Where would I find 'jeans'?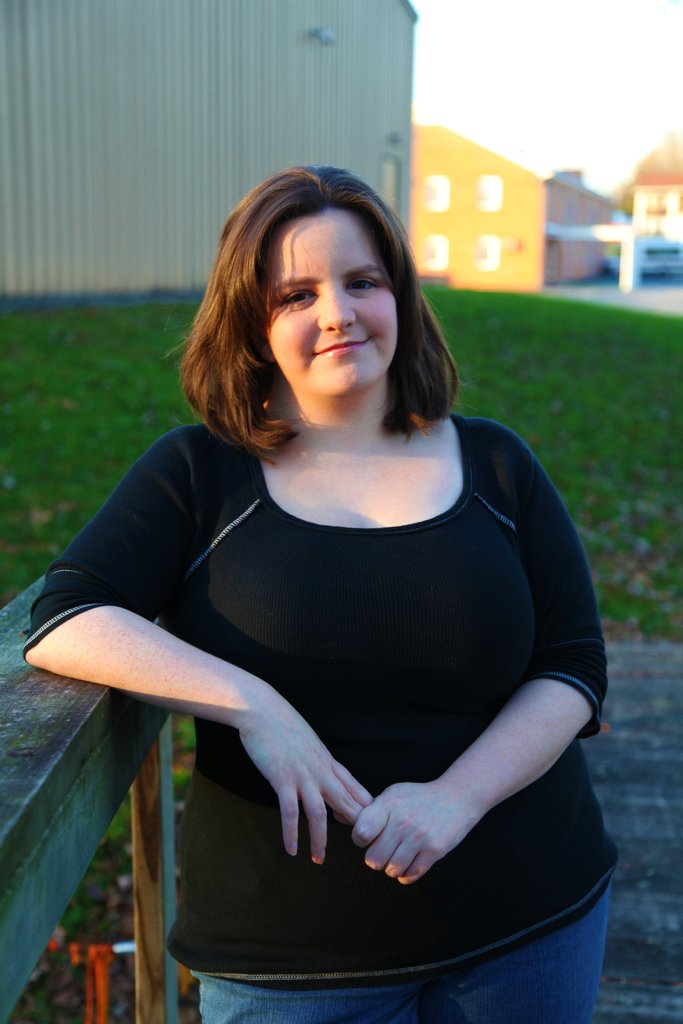
At detection(200, 886, 616, 1023).
